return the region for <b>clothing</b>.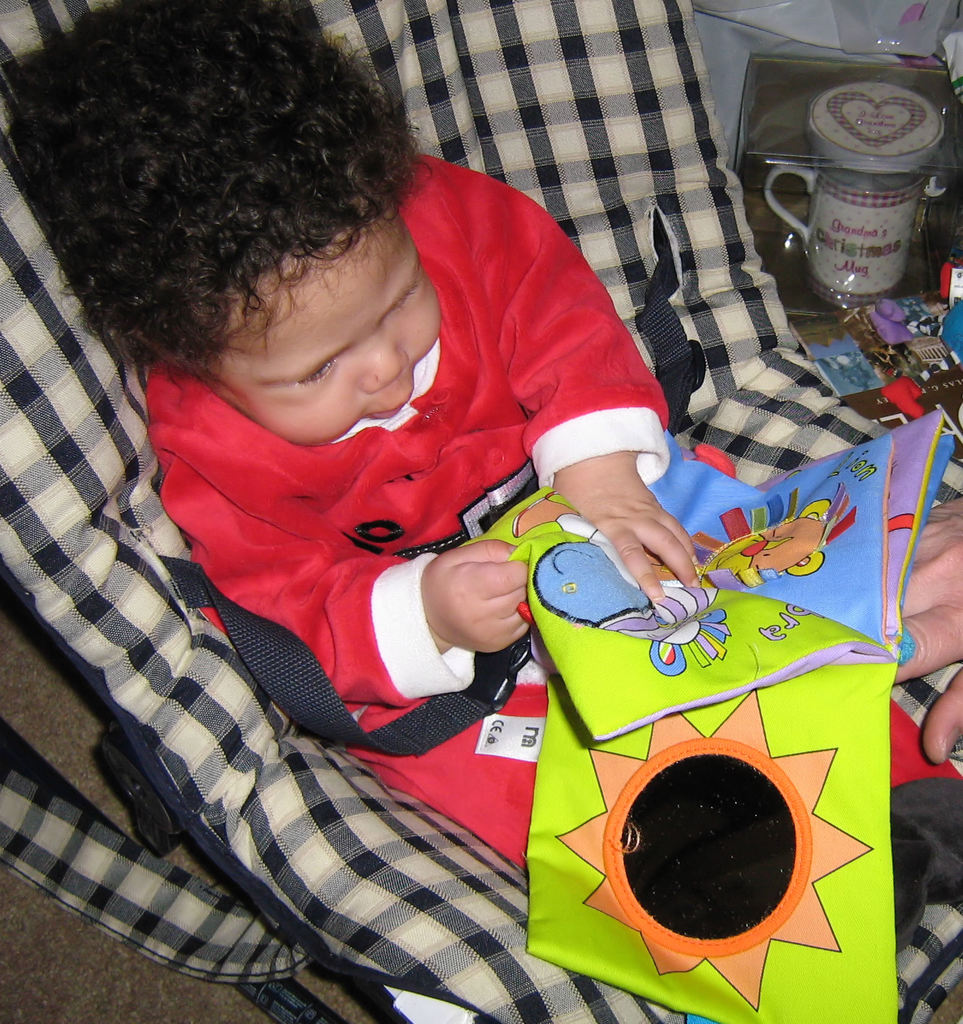
[147,152,962,954].
